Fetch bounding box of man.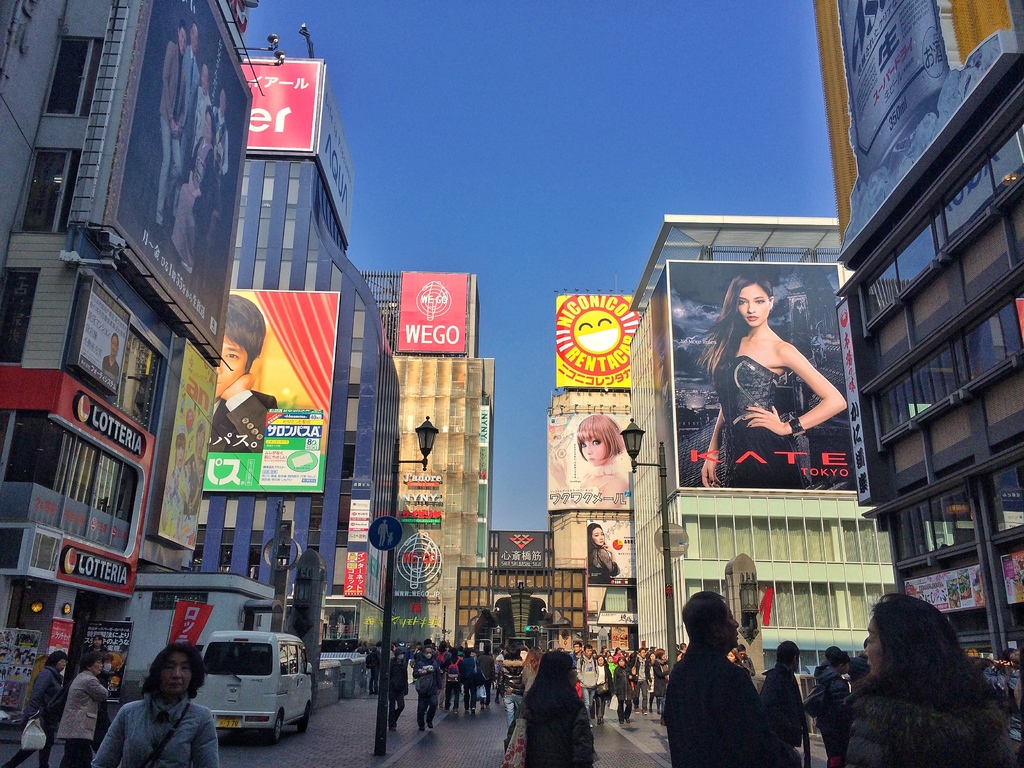
Bbox: <box>396,641,412,668</box>.
